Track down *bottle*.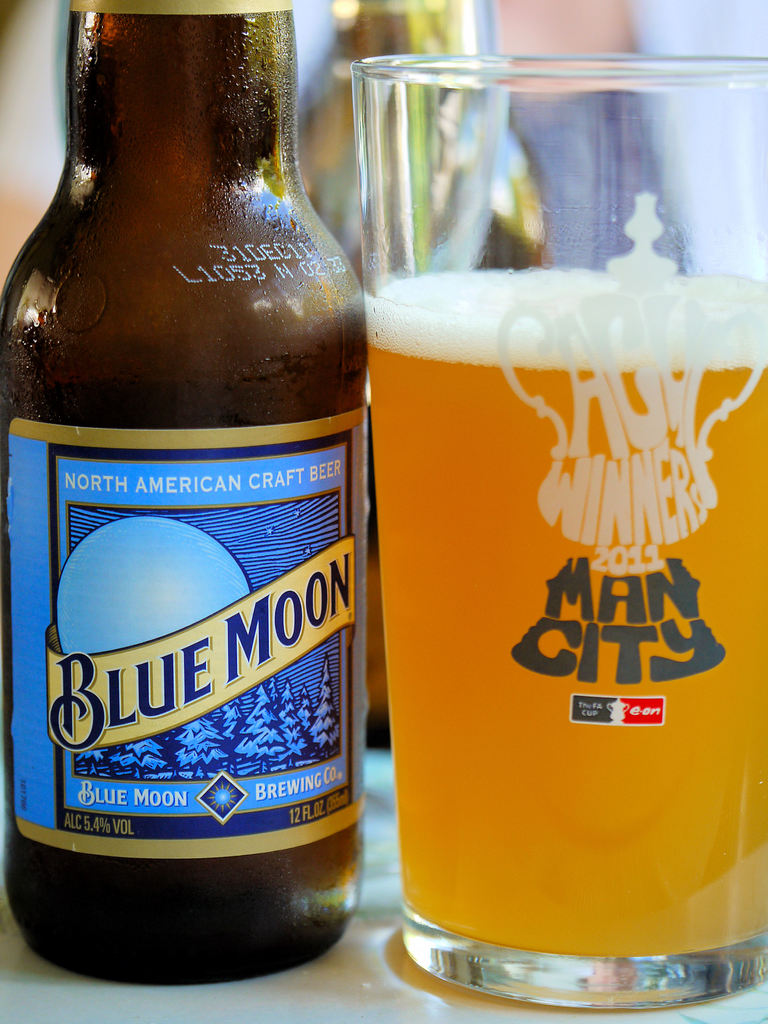
Tracked to x1=0 y1=0 x2=371 y2=990.
